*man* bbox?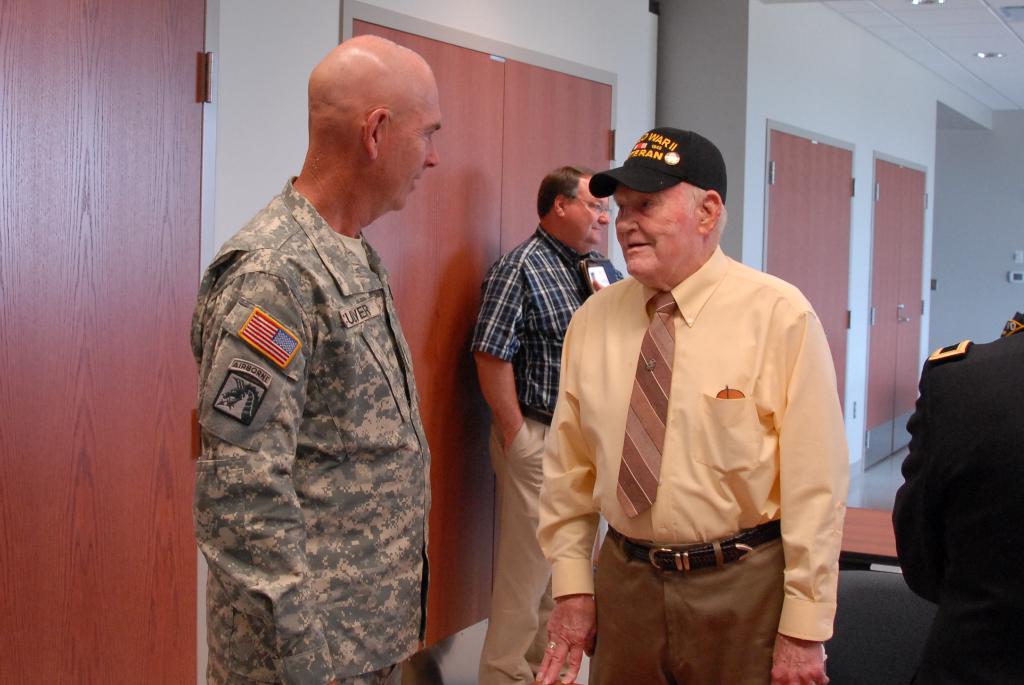
{"left": 465, "top": 163, "right": 624, "bottom": 684}
